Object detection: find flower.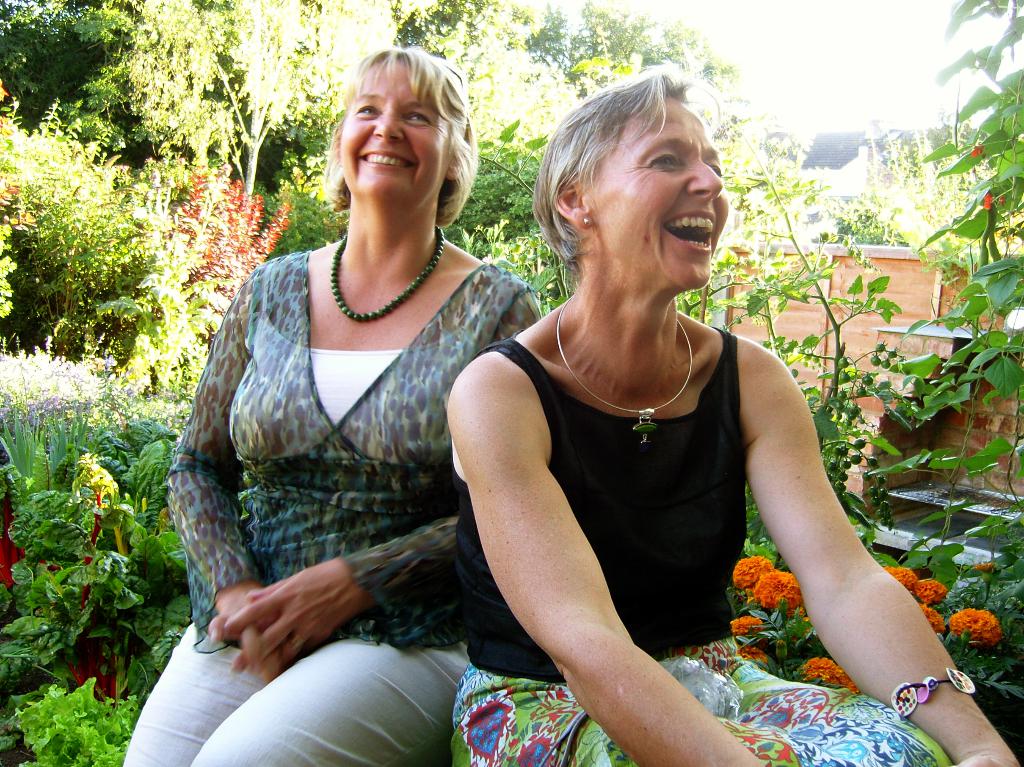
969/145/985/158.
